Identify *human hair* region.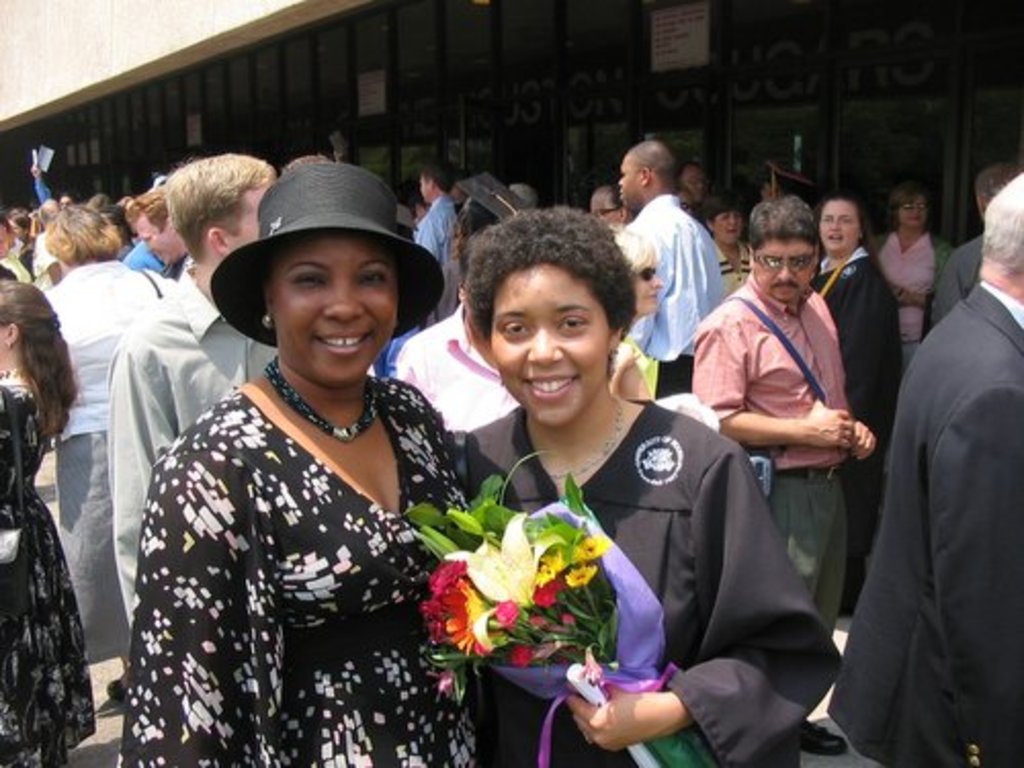
Region: region(743, 197, 825, 258).
